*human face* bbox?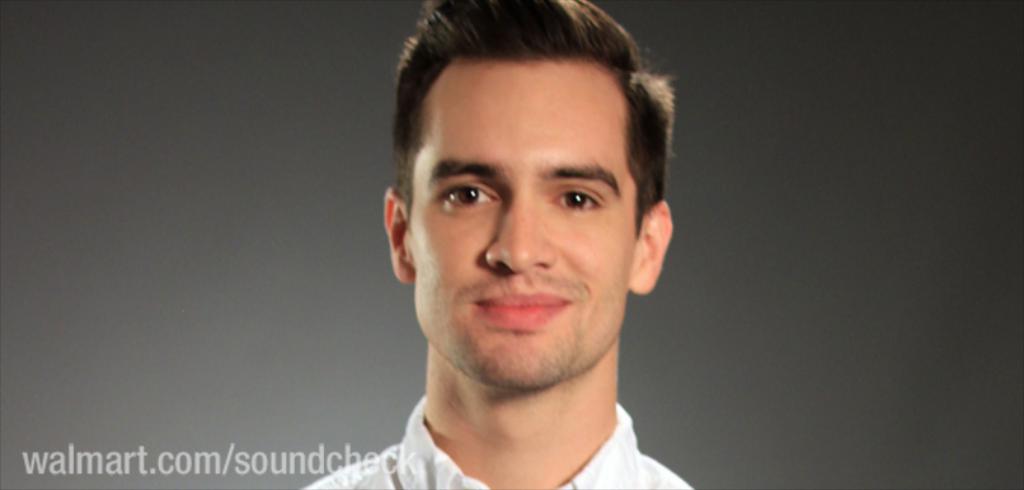
<region>409, 57, 639, 377</region>
